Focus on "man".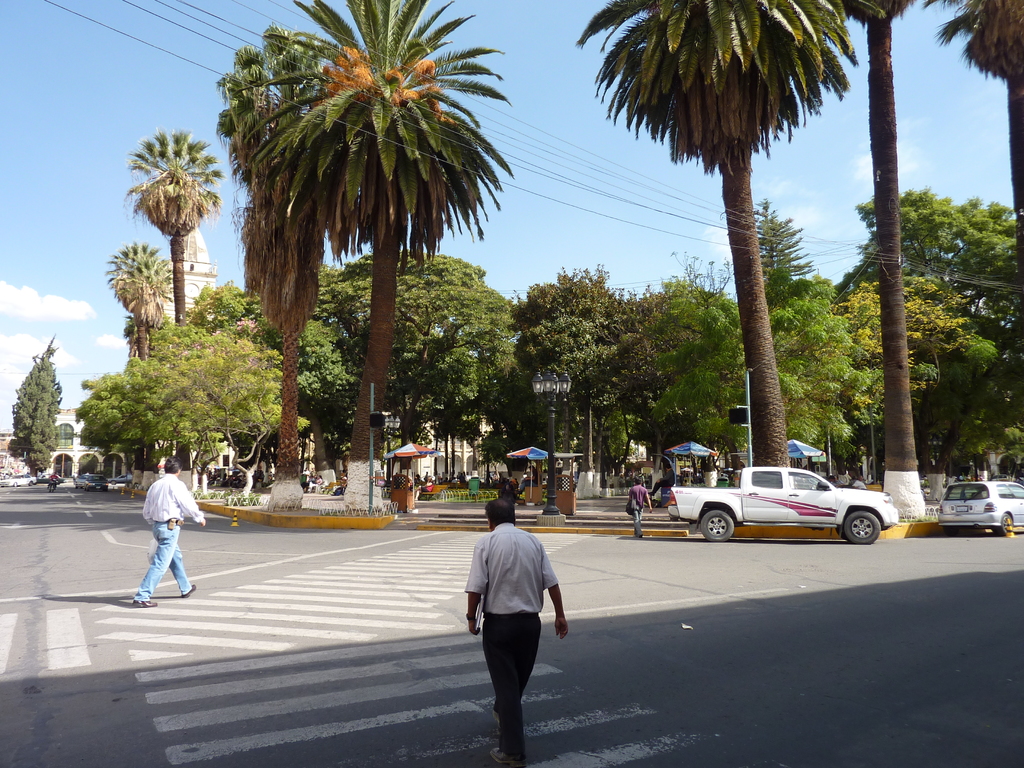
Focused at 518,464,538,497.
